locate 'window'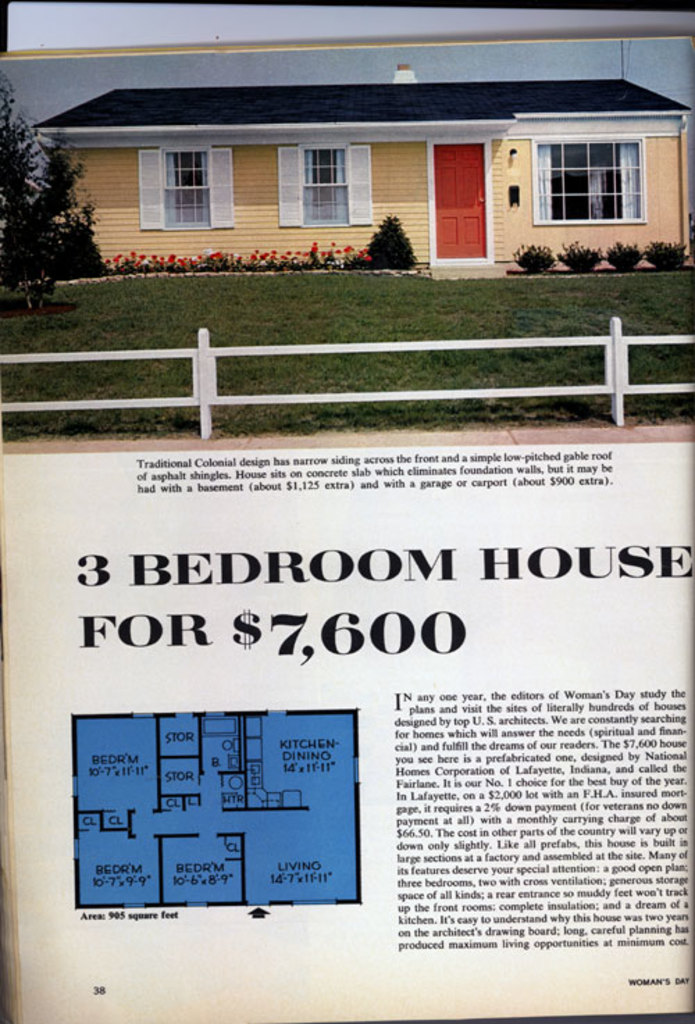
pyautogui.locateOnScreen(531, 138, 645, 225)
